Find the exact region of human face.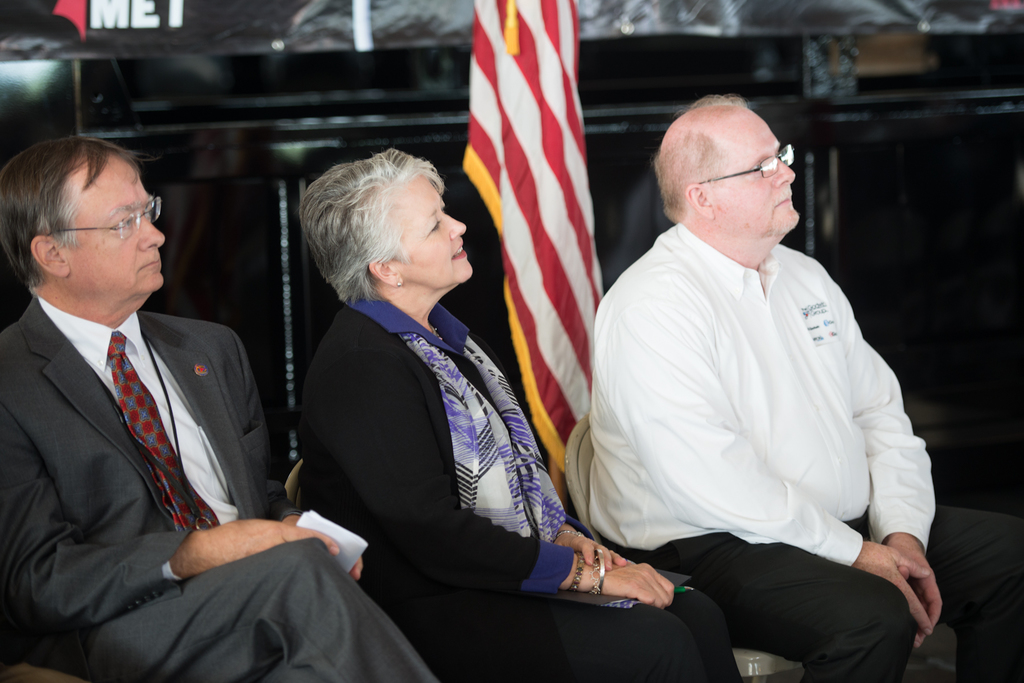
Exact region: BBox(390, 168, 479, 284).
